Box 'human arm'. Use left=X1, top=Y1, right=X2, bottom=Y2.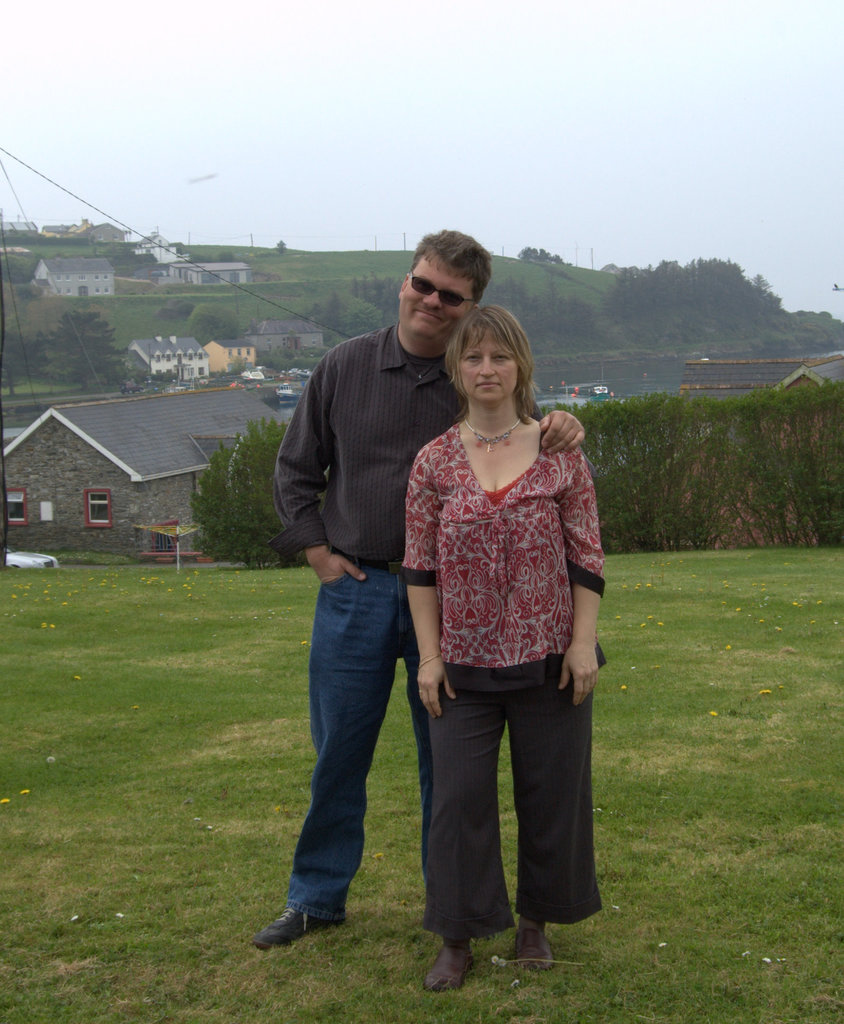
left=554, top=449, right=607, bottom=710.
